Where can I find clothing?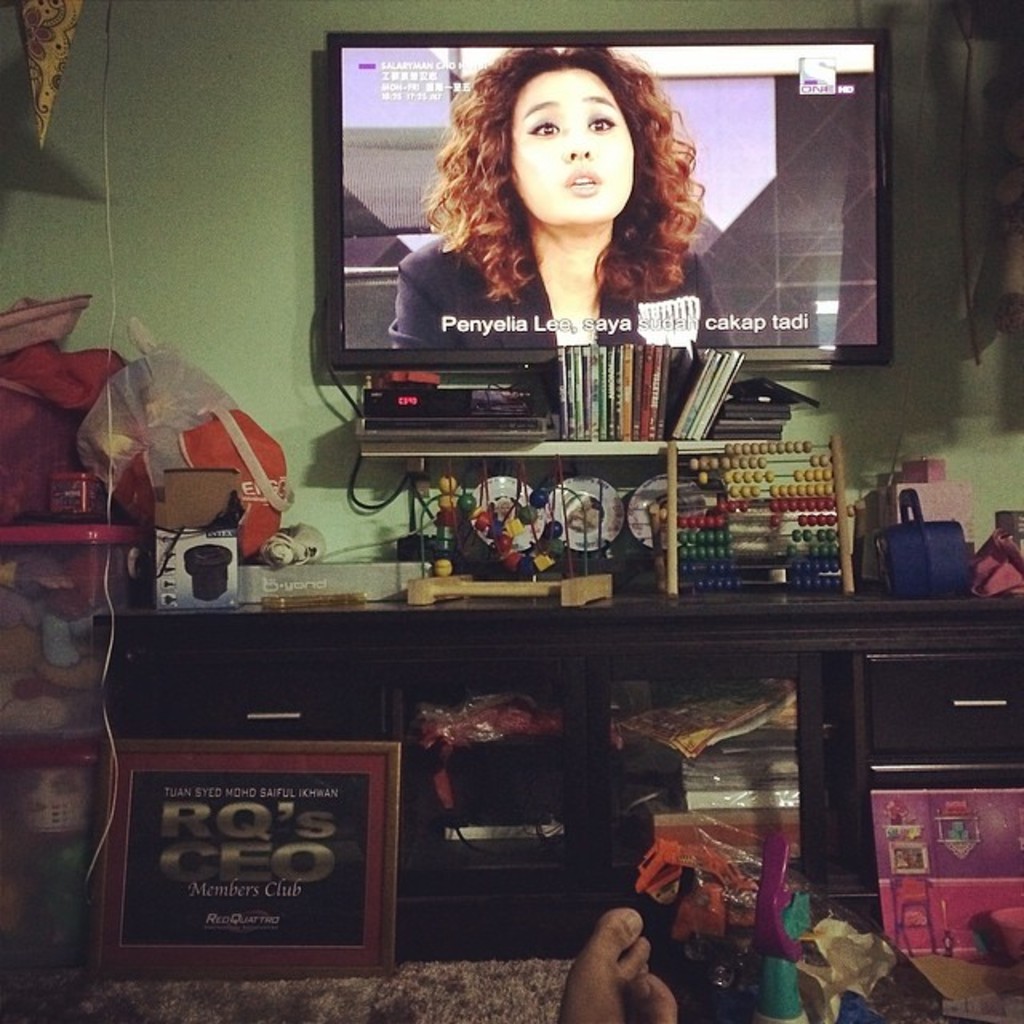
You can find it at [362,210,784,379].
